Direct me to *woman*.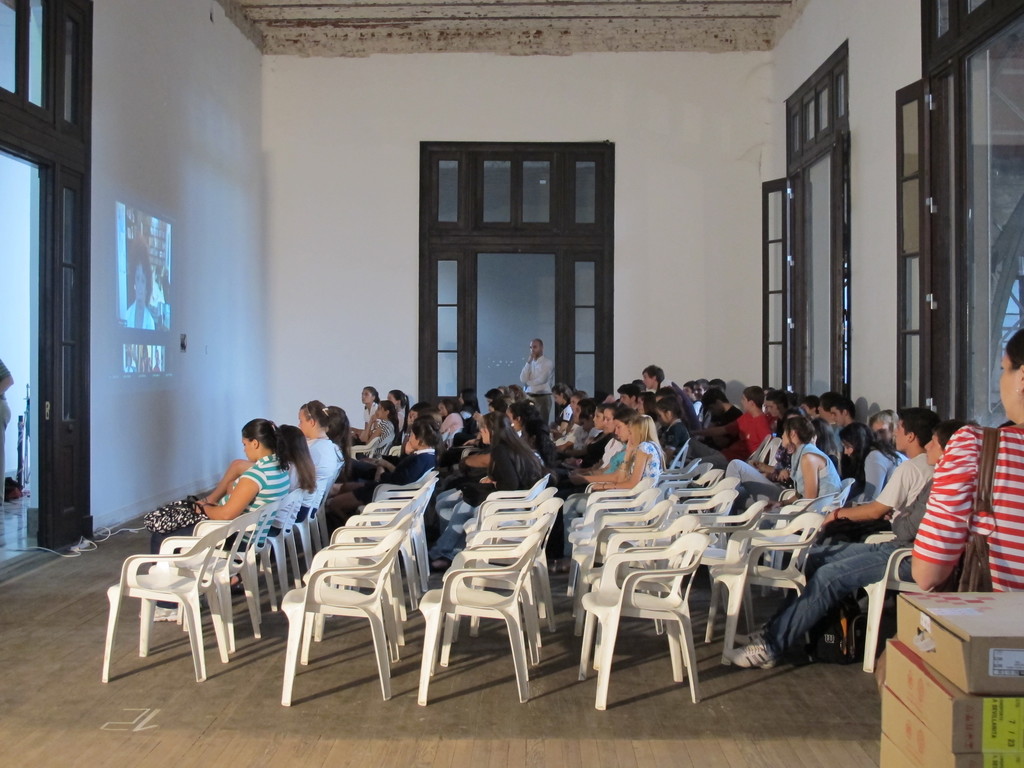
Direction: x1=358 y1=398 x2=401 y2=458.
